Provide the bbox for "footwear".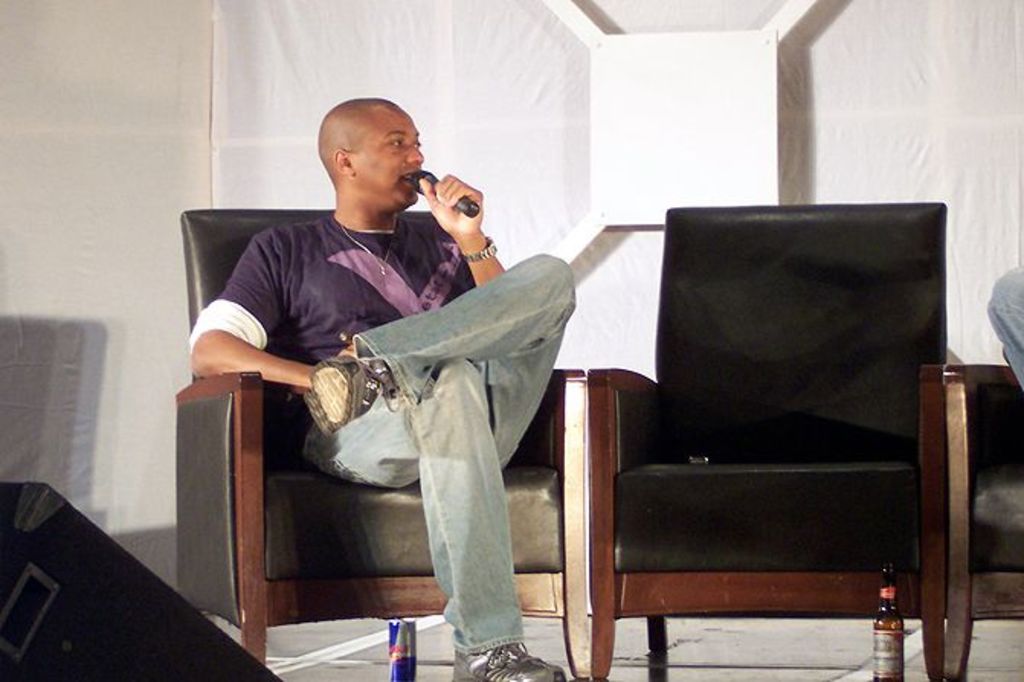
[447,642,568,680].
